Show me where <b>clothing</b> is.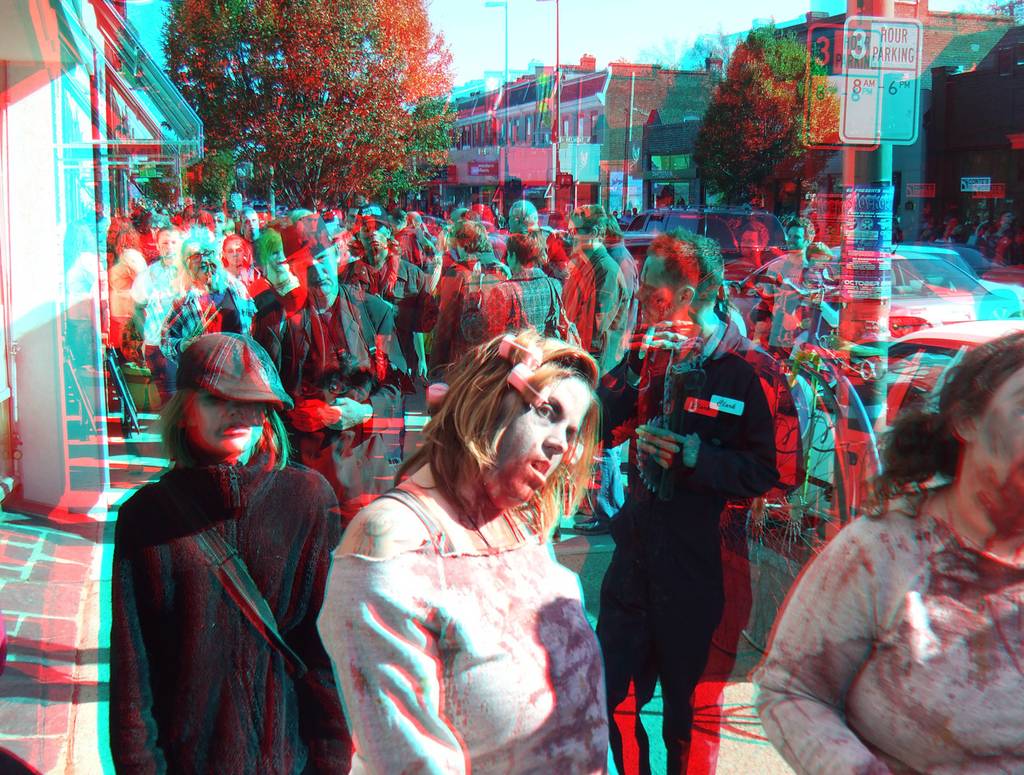
<b>clothing</b> is at Rect(717, 260, 763, 321).
